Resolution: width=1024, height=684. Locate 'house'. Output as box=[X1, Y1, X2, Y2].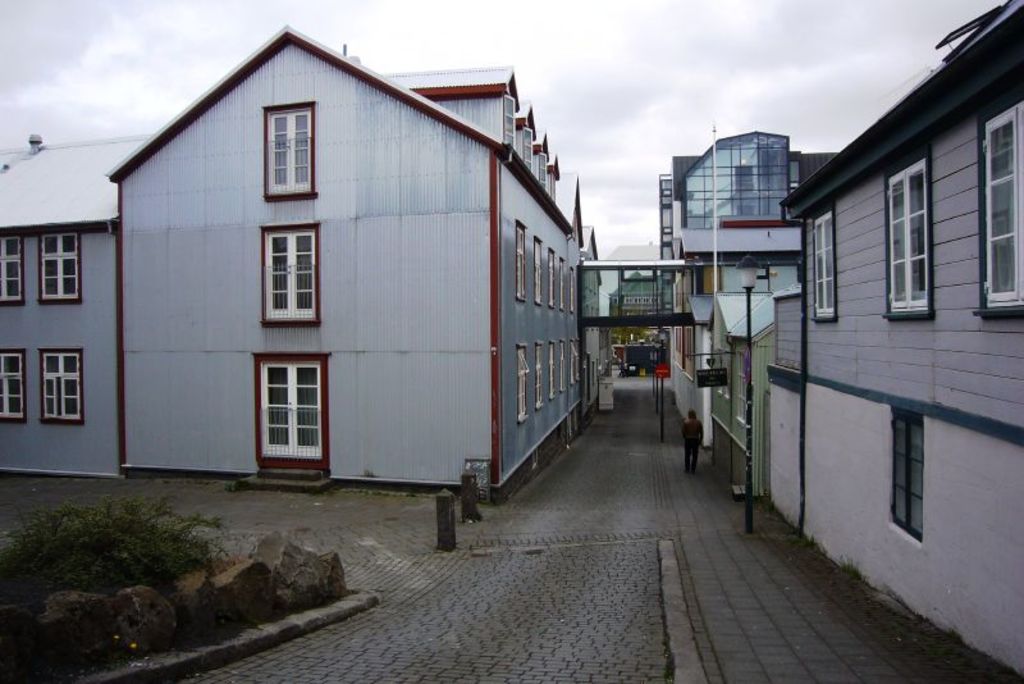
box=[764, 0, 1023, 674].
